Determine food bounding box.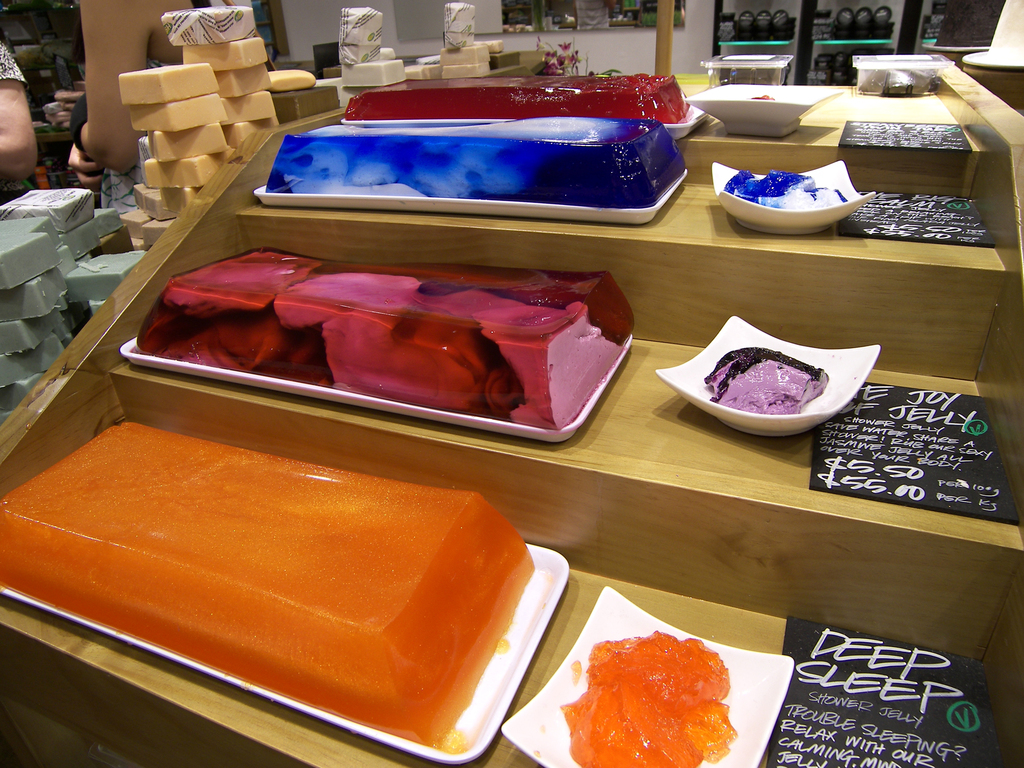
Determined: 340,74,694,123.
